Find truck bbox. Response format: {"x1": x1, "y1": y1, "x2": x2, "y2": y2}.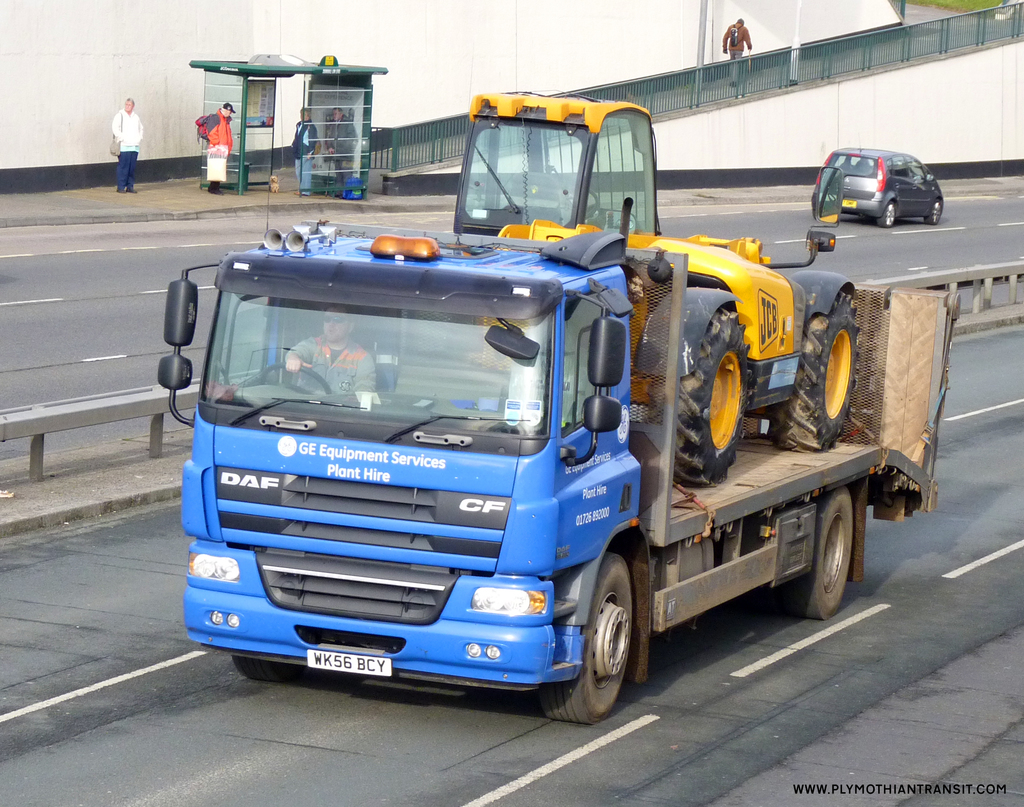
{"x1": 458, "y1": 85, "x2": 863, "y2": 492}.
